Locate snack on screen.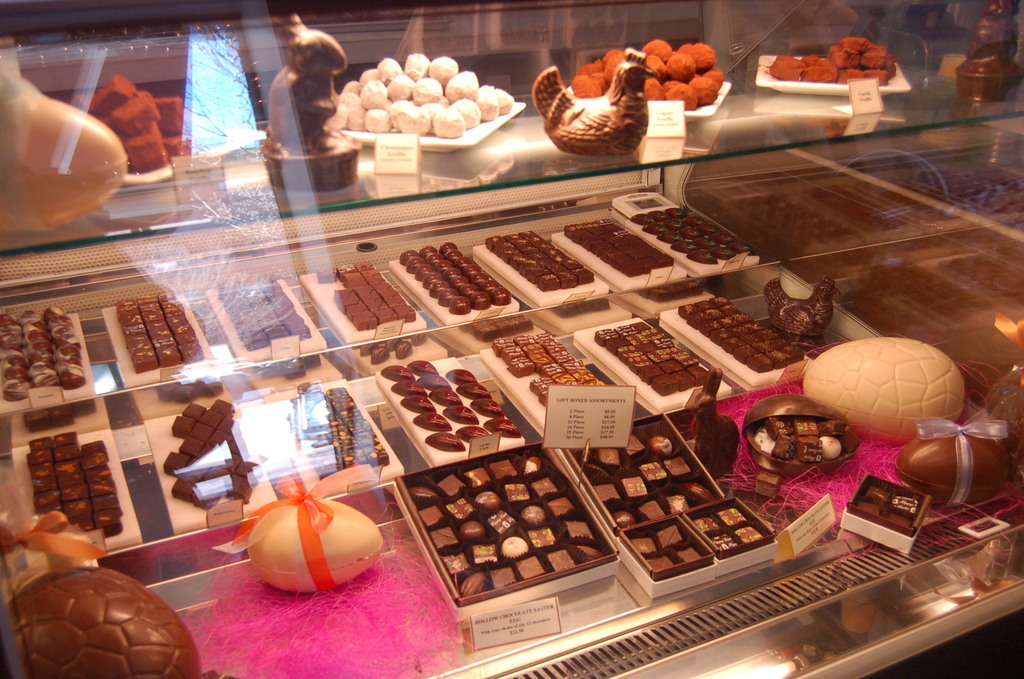
On screen at [x1=547, y1=498, x2=577, y2=517].
